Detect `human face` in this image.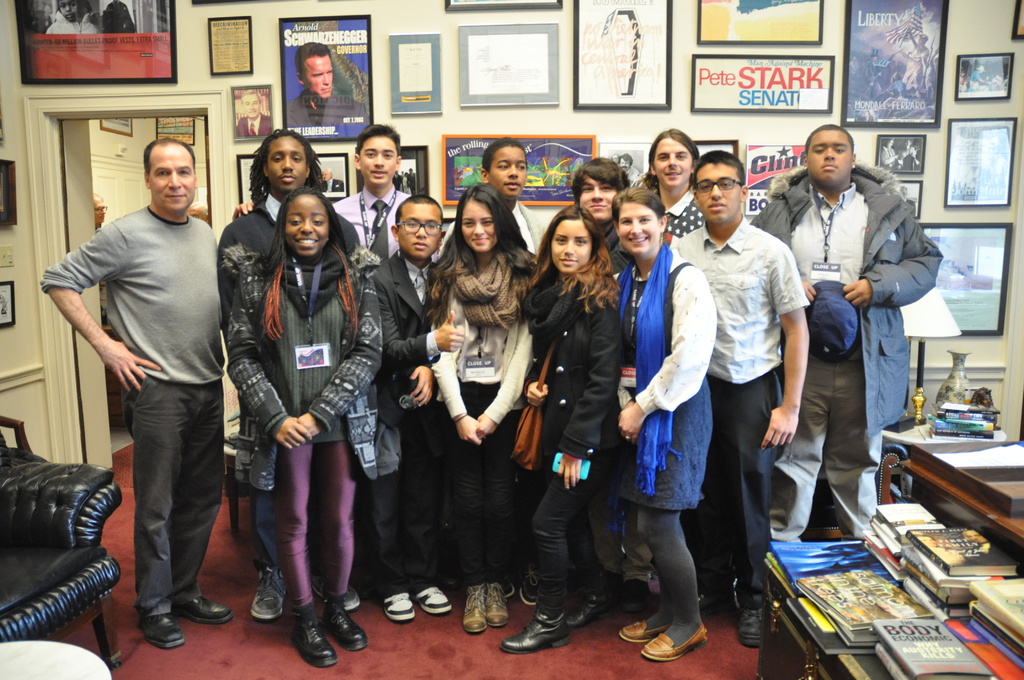
Detection: <region>287, 193, 329, 255</region>.
